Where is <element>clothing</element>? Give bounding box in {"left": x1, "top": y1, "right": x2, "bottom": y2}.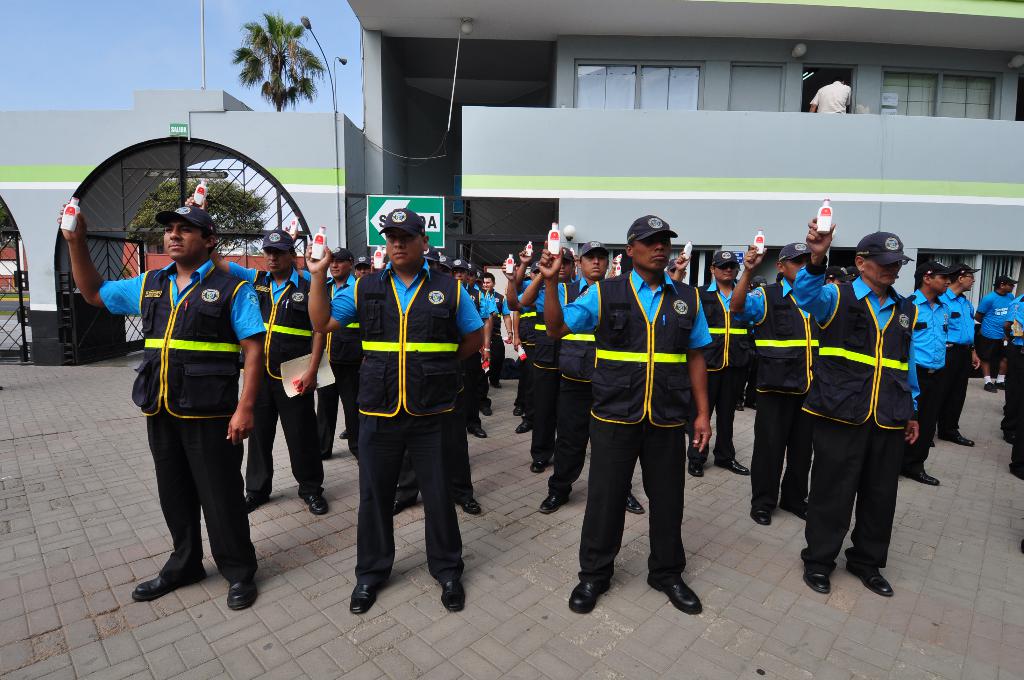
{"left": 936, "top": 277, "right": 981, "bottom": 445}.
